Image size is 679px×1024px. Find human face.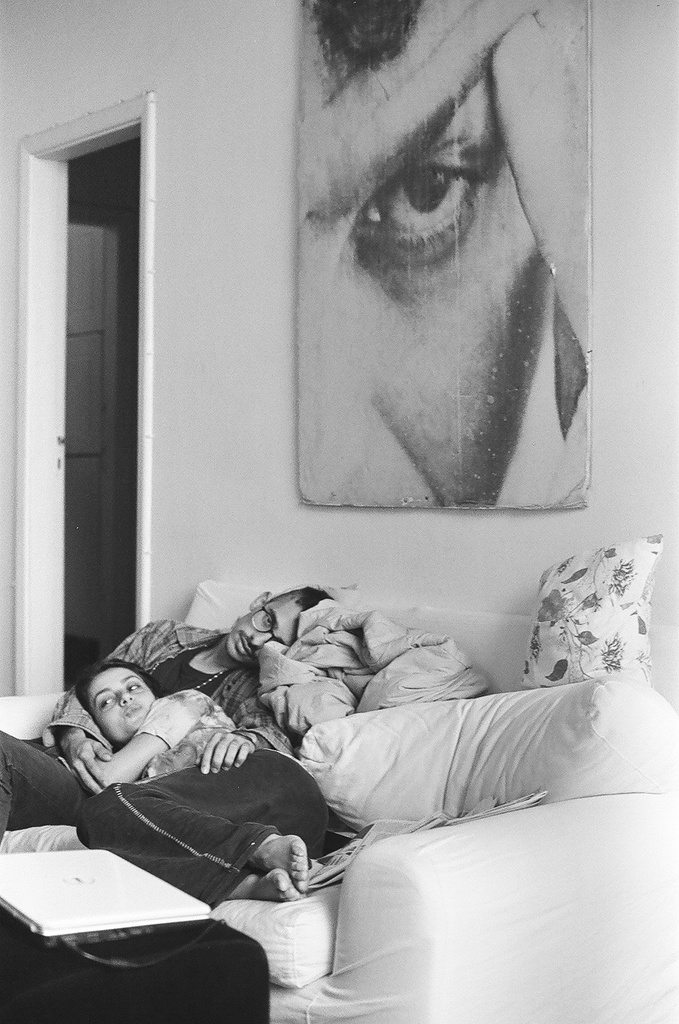
select_region(90, 667, 155, 742).
